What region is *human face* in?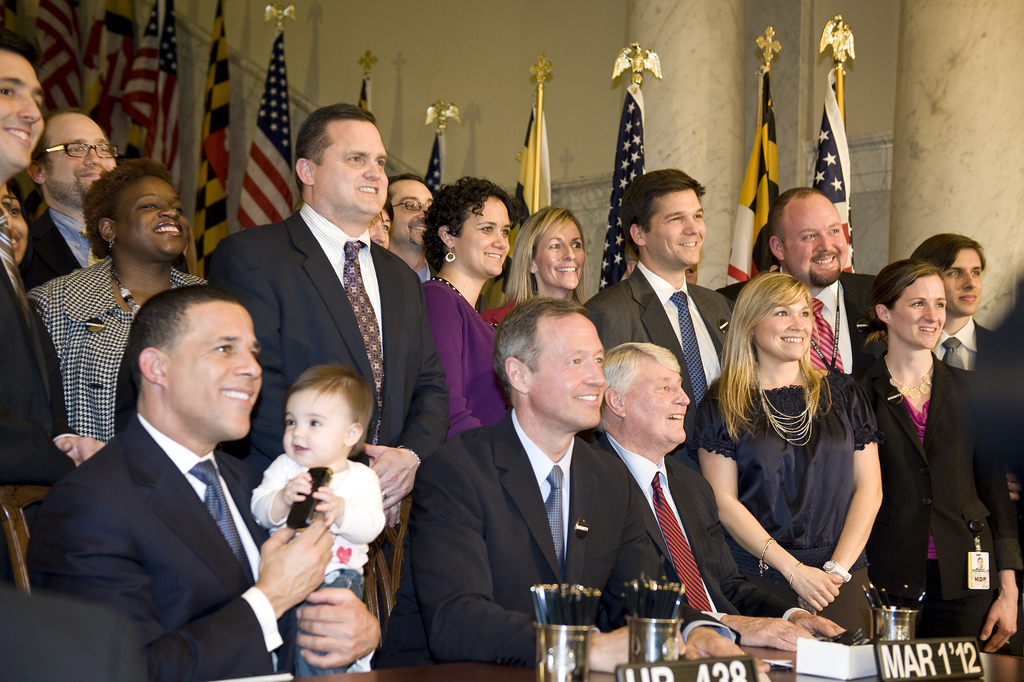
164, 302, 263, 438.
